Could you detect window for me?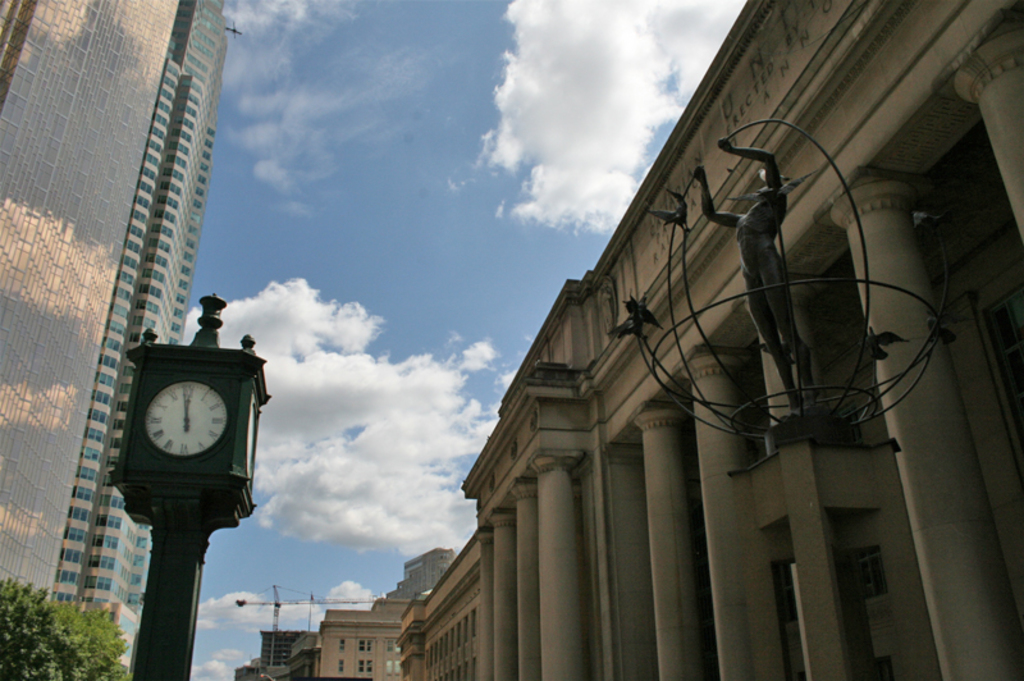
Detection result: 339 654 346 673.
